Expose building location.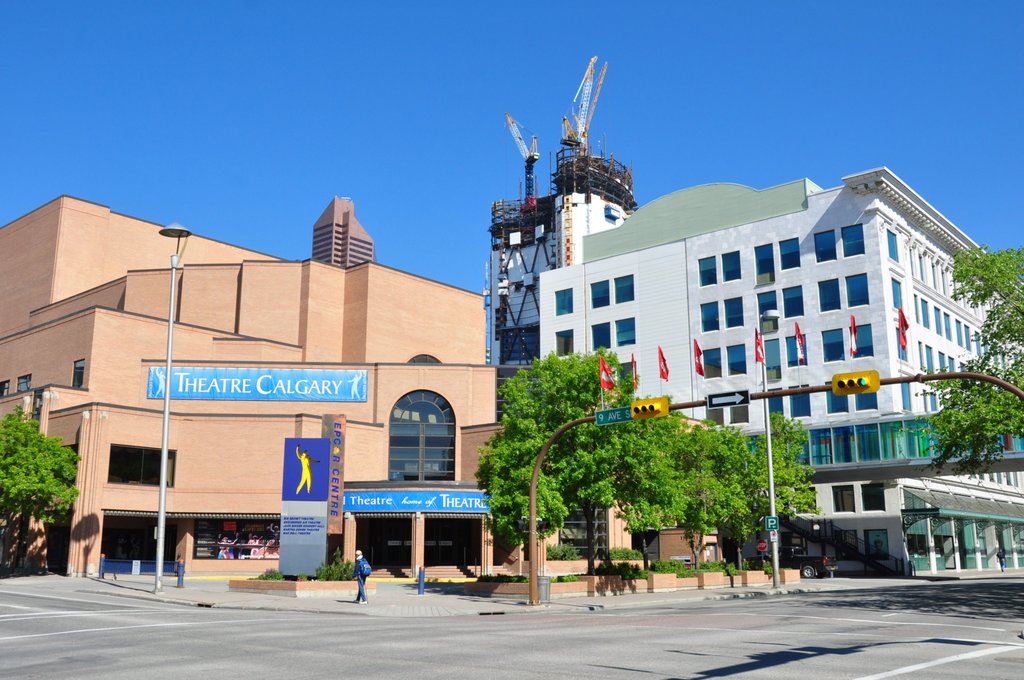
Exposed at (312, 194, 376, 268).
